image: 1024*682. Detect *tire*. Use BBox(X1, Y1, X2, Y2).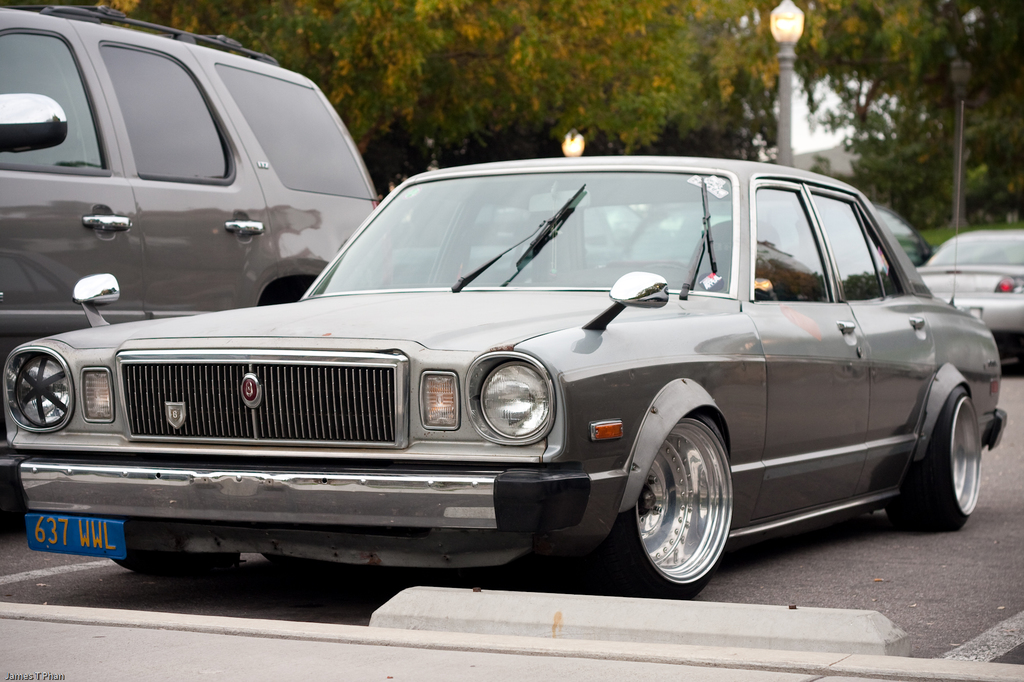
BBox(890, 371, 989, 530).
